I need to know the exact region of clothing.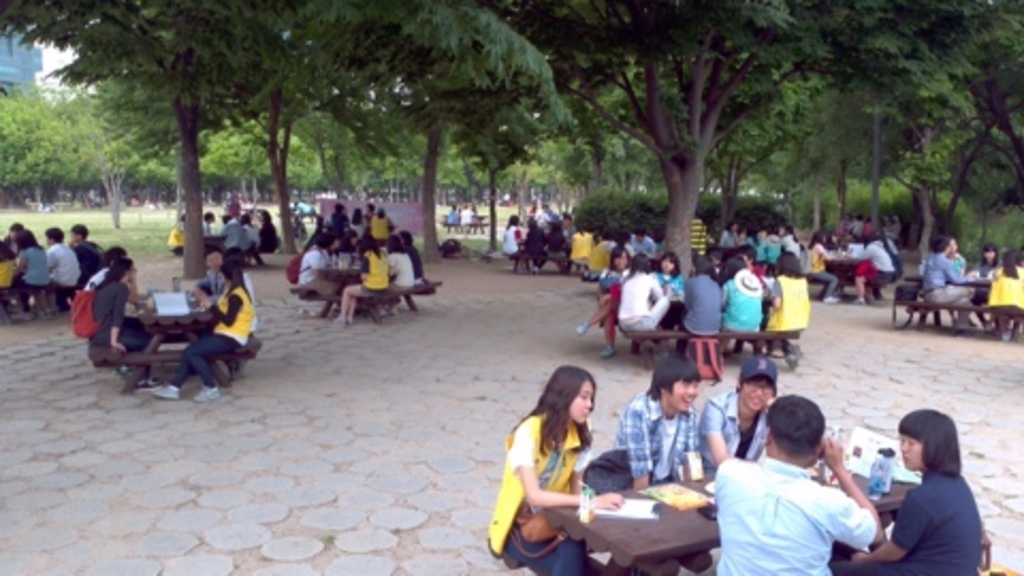
Region: (x1=290, y1=237, x2=335, y2=284).
